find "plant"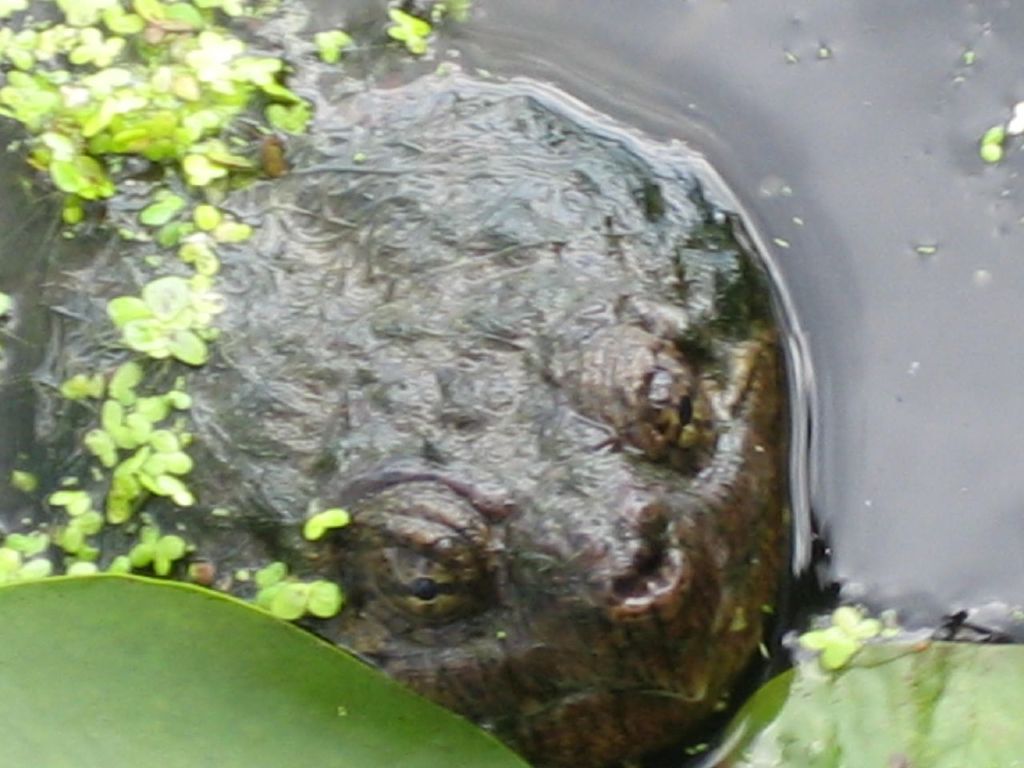
<box>2,0,303,202</box>
